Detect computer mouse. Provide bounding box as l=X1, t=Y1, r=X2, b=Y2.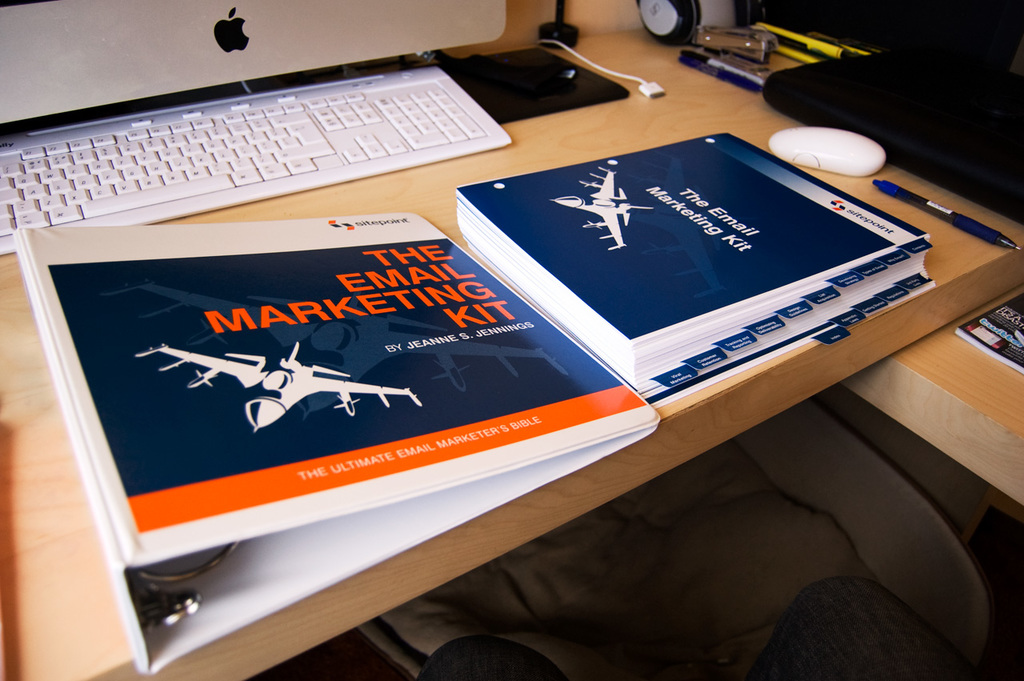
l=766, t=125, r=882, b=177.
